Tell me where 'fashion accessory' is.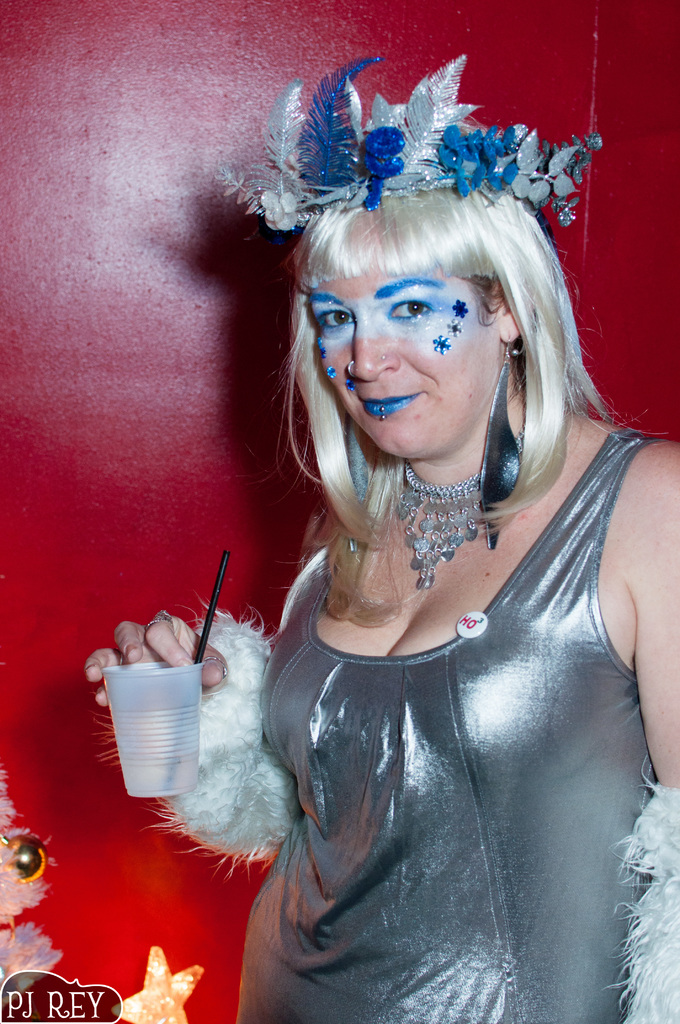
'fashion accessory' is at 473:330:521:559.
